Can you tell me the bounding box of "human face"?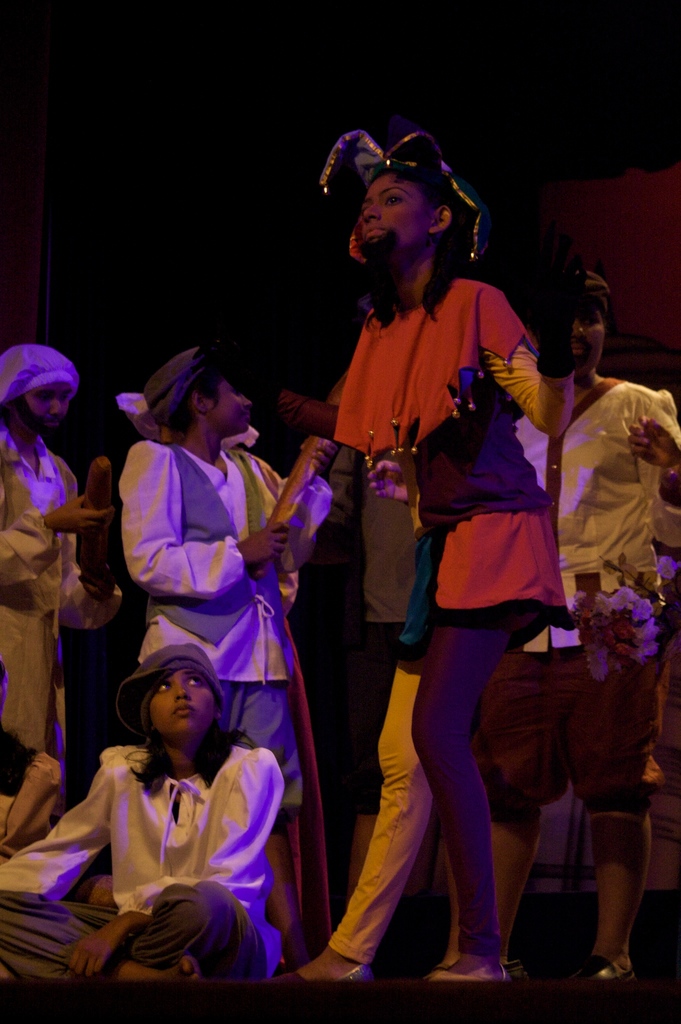
l=212, t=378, r=253, b=439.
